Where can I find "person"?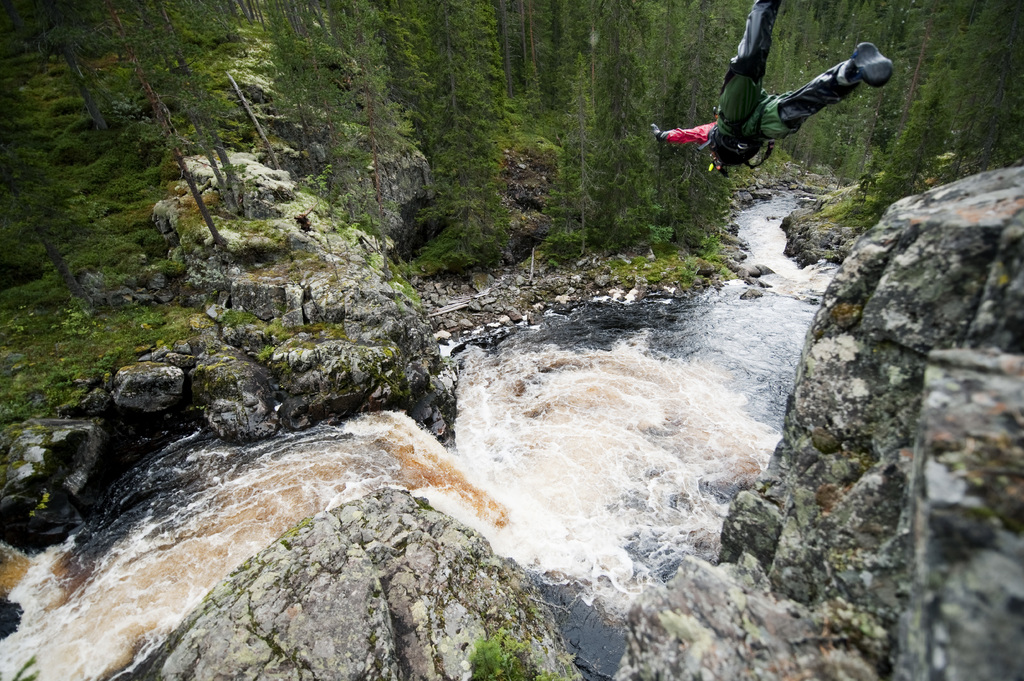
You can find it at bbox=(662, 1, 896, 214).
